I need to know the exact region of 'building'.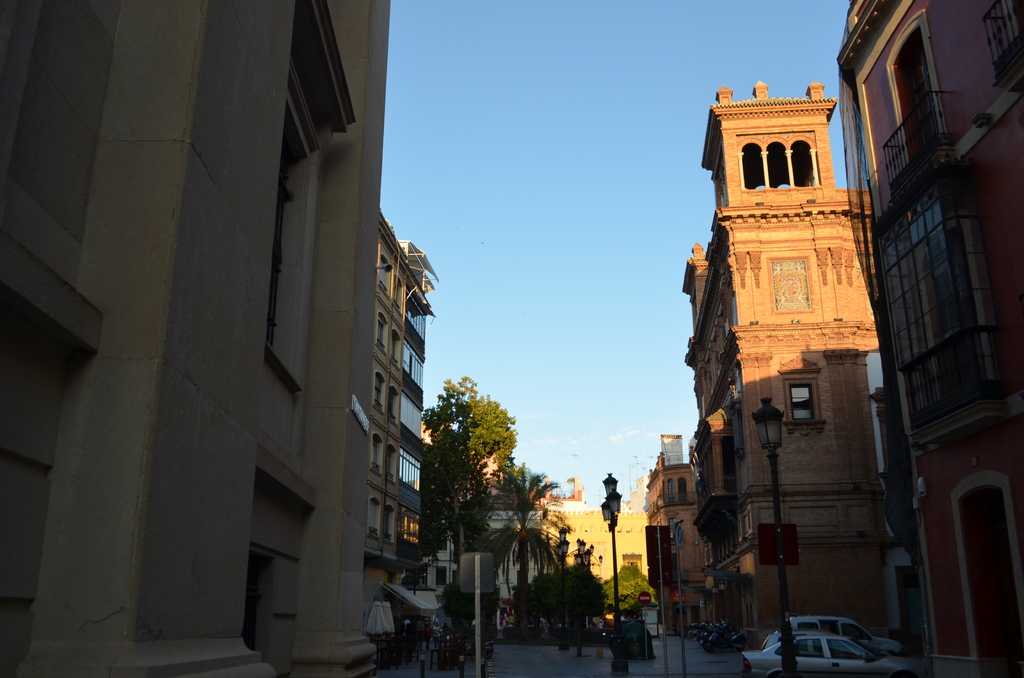
Region: {"left": 372, "top": 204, "right": 435, "bottom": 637}.
